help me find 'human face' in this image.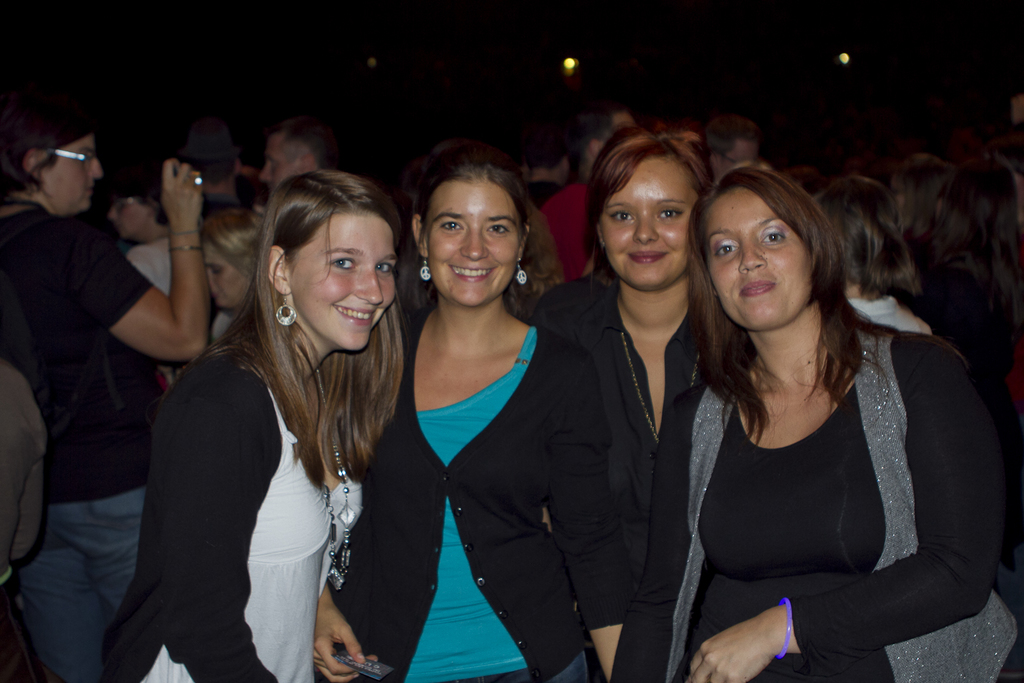
Found it: select_region(715, 140, 760, 185).
